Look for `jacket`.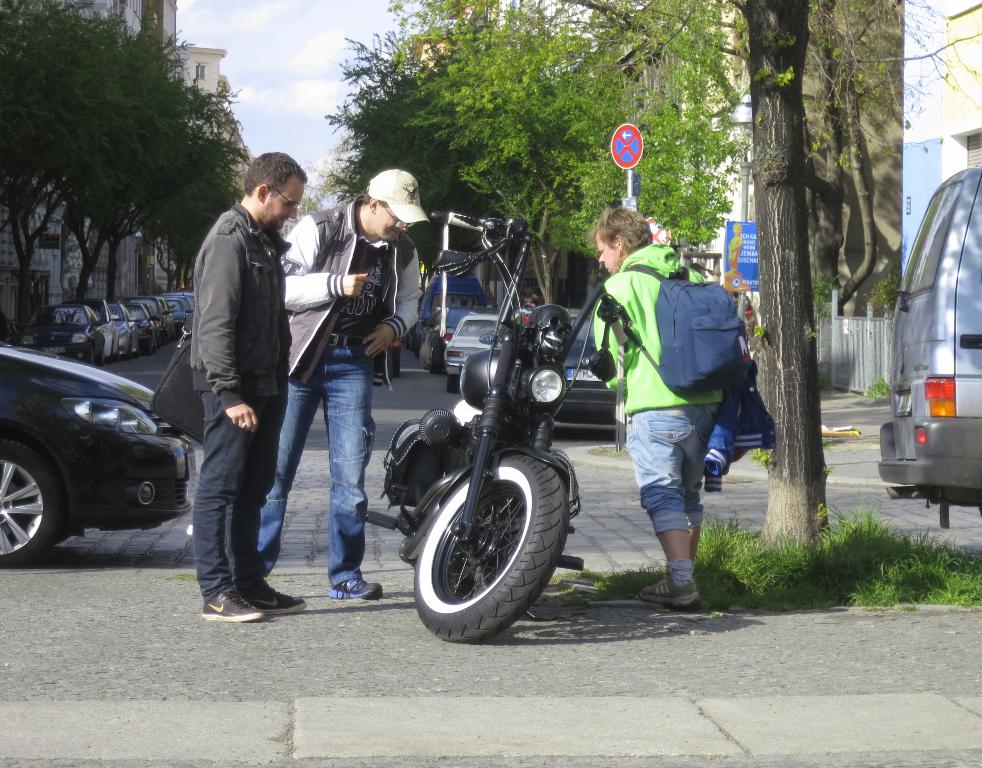
Found: select_region(648, 254, 755, 406).
